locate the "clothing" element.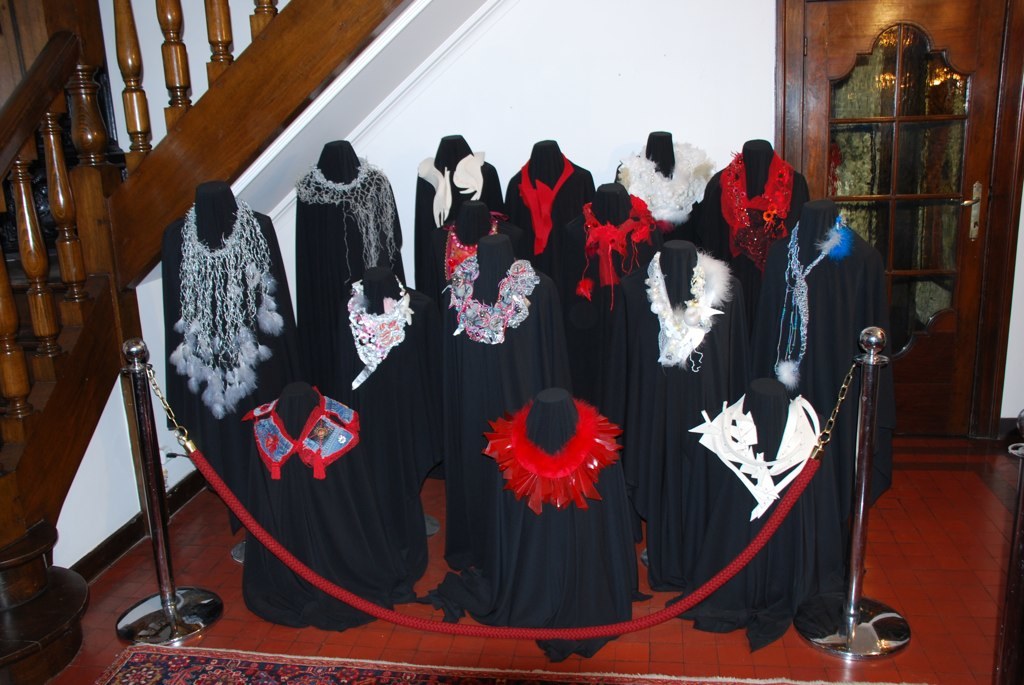
Element bbox: {"left": 693, "top": 148, "right": 795, "bottom": 301}.
